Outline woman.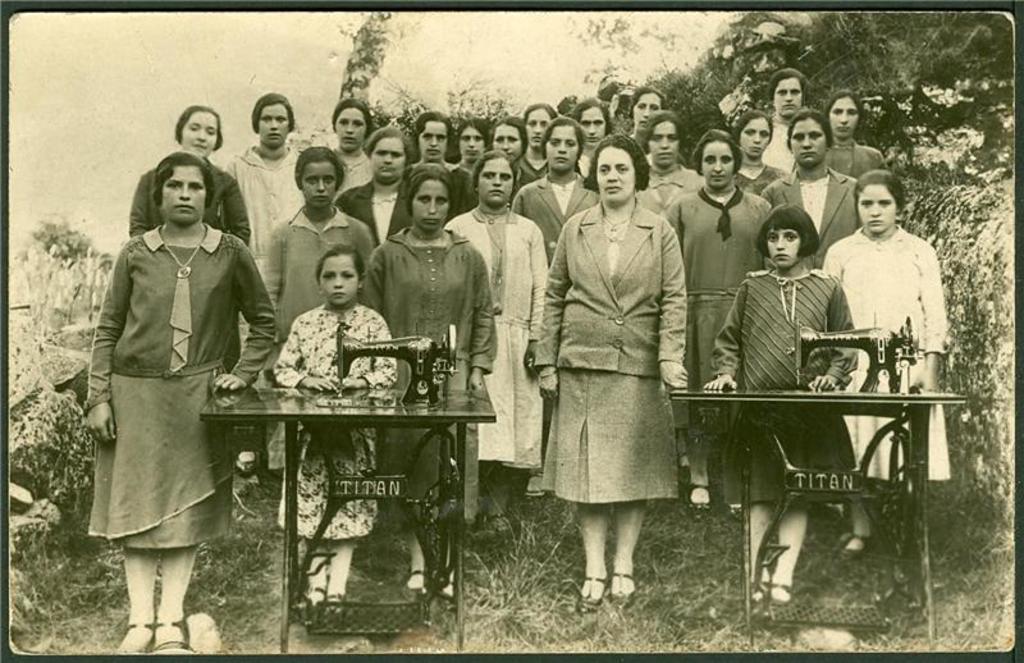
Outline: 78, 151, 280, 654.
